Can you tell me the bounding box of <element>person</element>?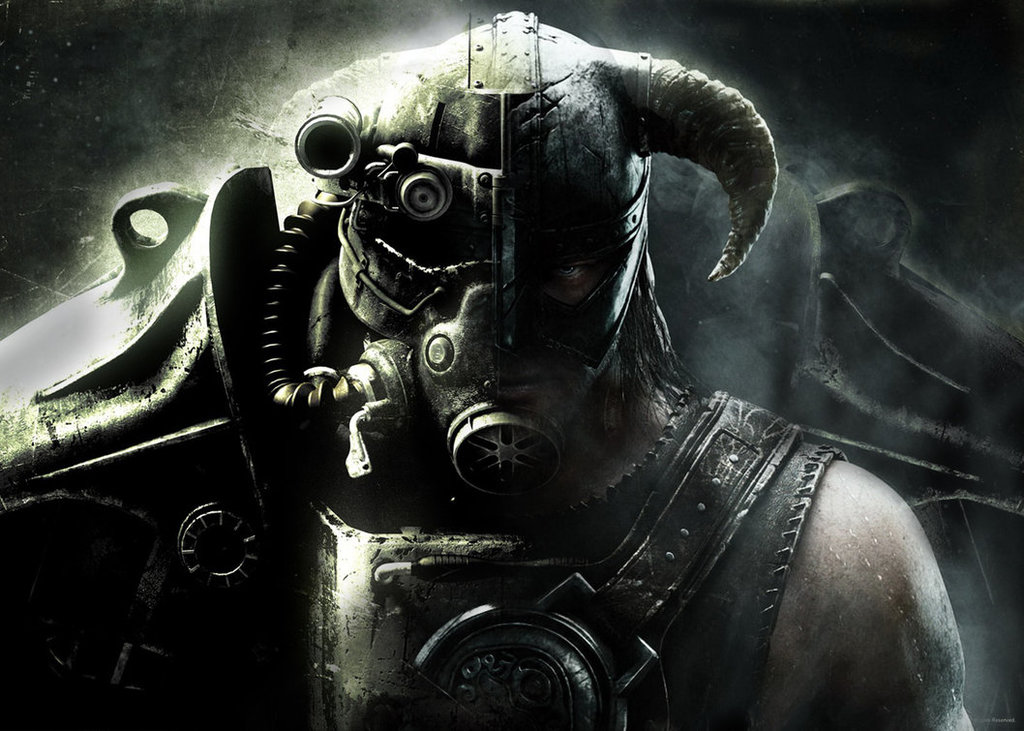
[x1=263, y1=8, x2=974, y2=730].
